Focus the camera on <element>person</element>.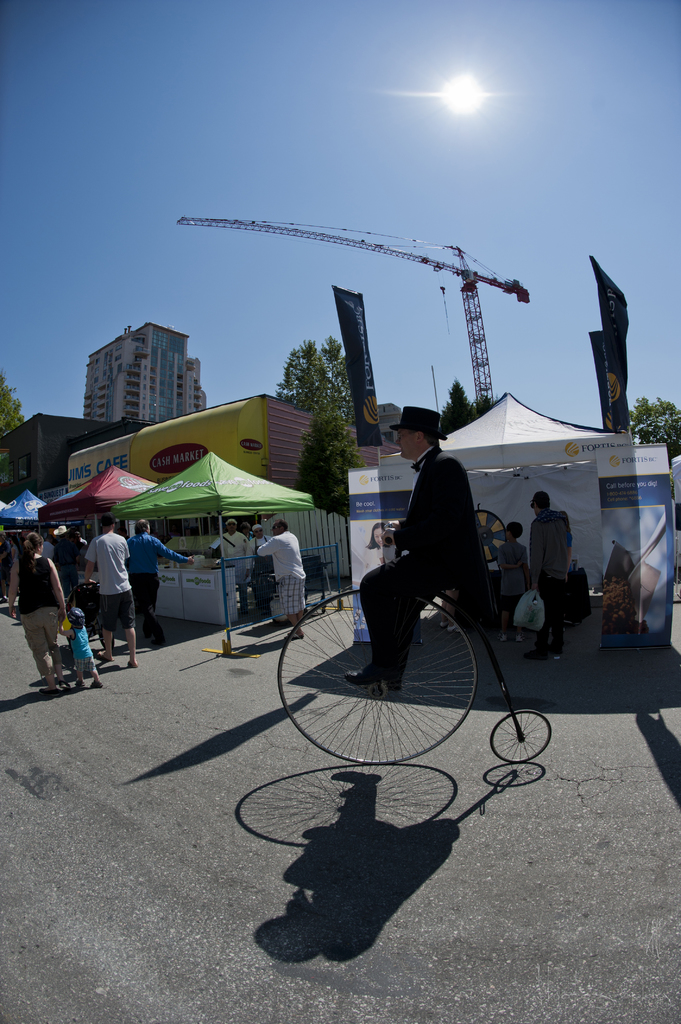
Focus region: [left=16, top=522, right=86, bottom=685].
